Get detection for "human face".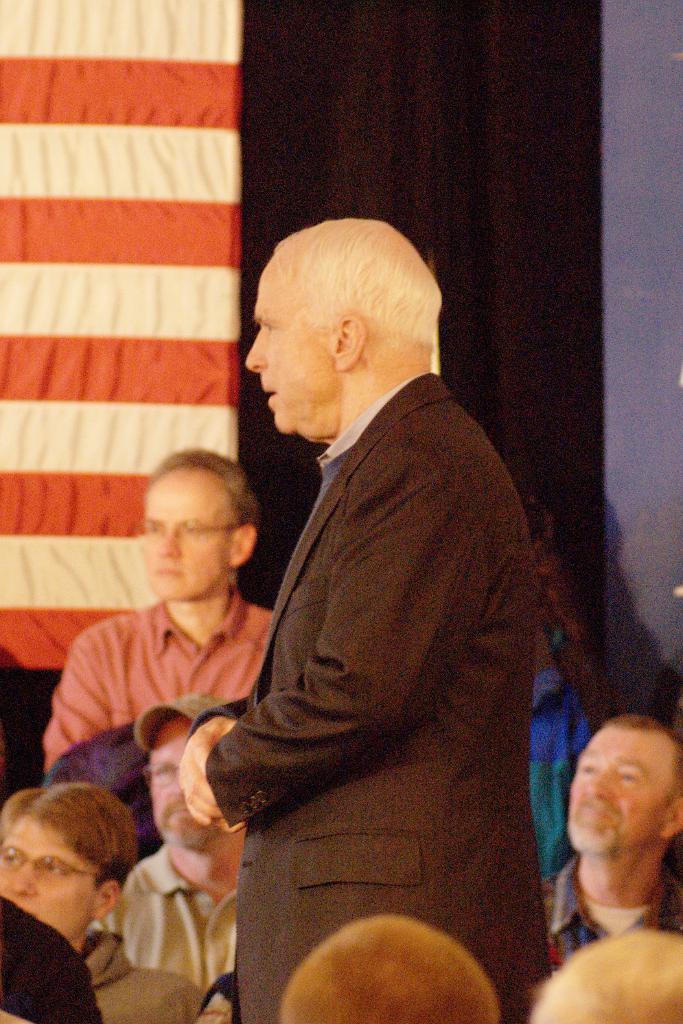
Detection: crop(137, 468, 228, 601).
